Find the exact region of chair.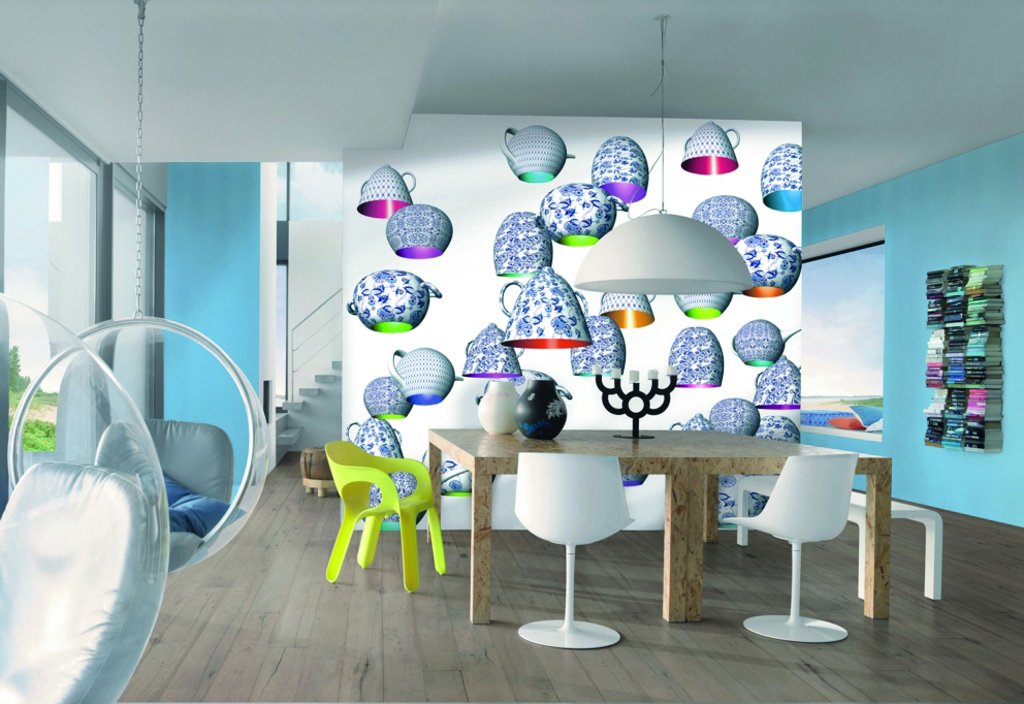
Exact region: x1=326 y1=437 x2=446 y2=589.
